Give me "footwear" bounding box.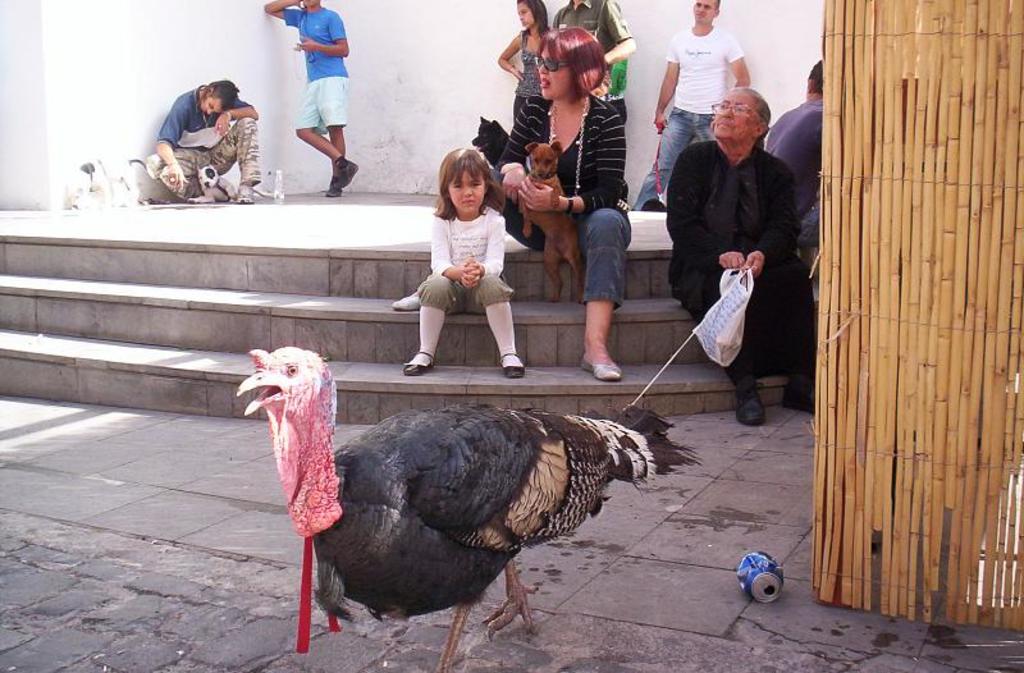
<region>324, 179, 340, 197</region>.
